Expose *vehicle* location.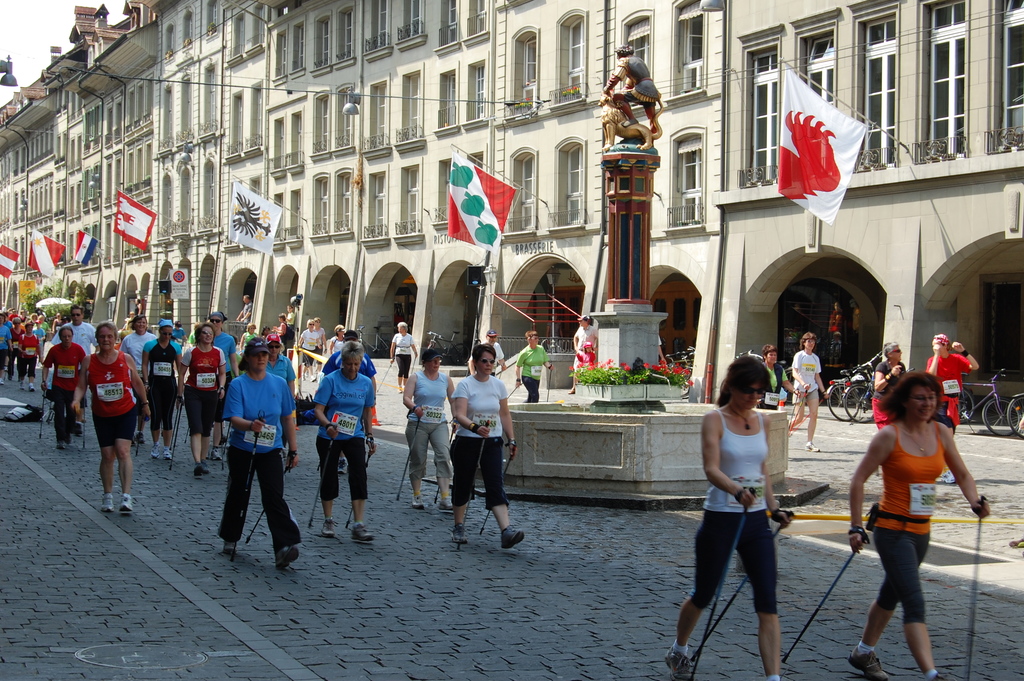
Exposed at {"x1": 822, "y1": 366, "x2": 876, "y2": 425}.
